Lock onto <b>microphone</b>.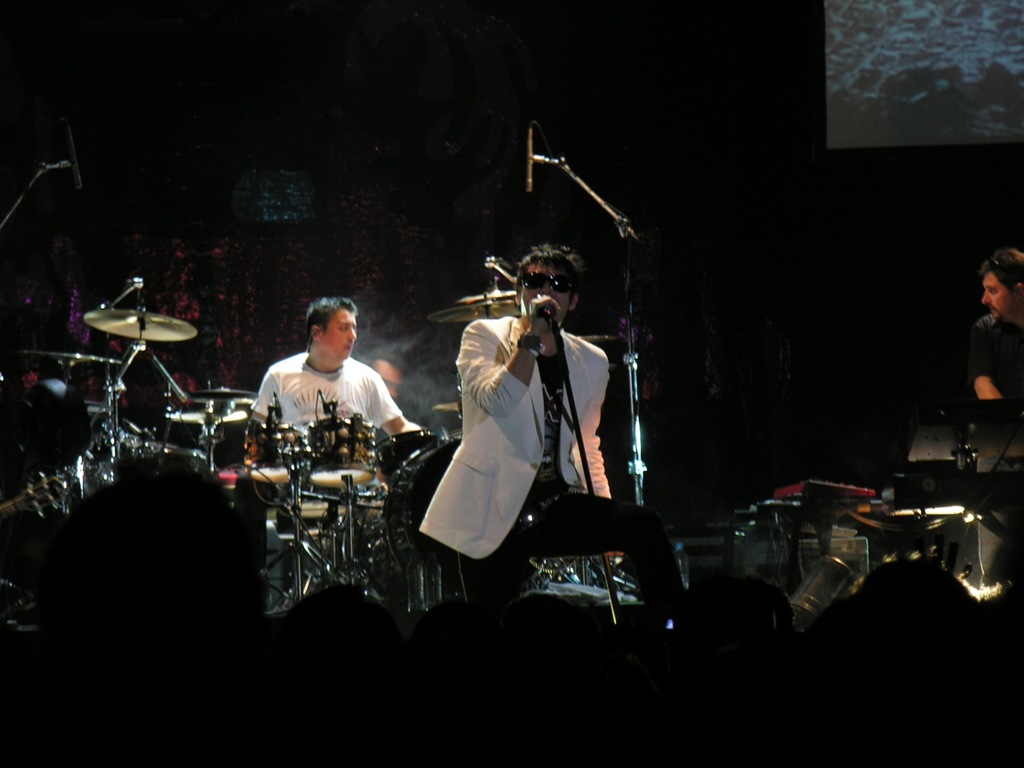
Locked: 538/303/558/328.
